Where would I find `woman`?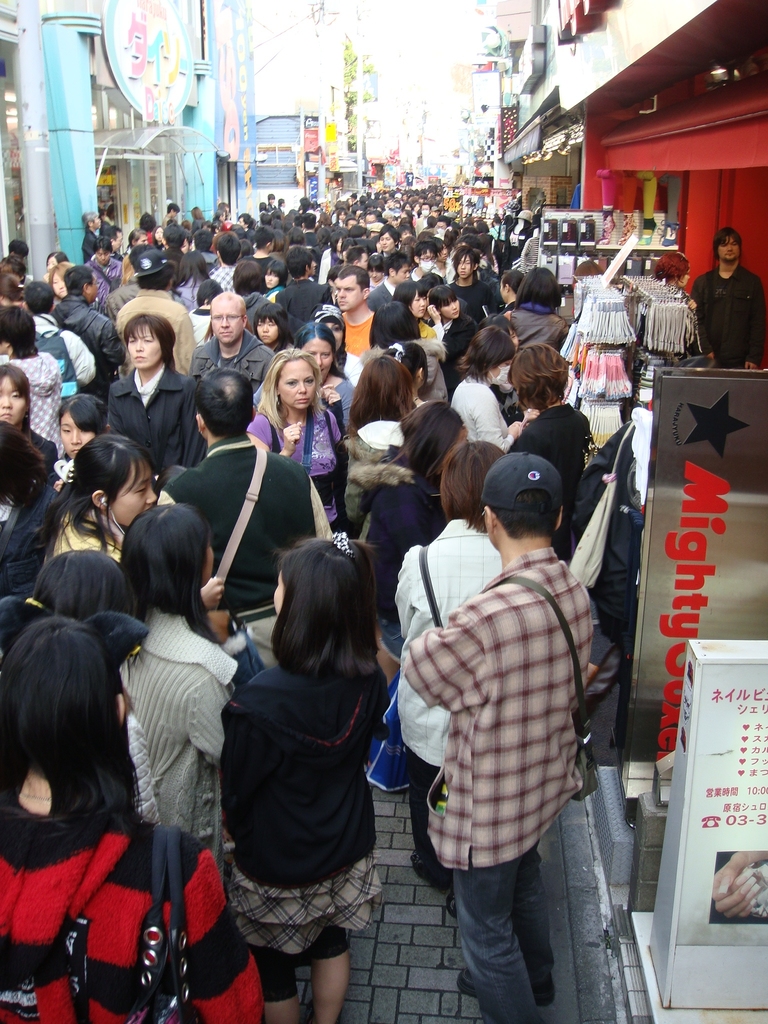
At (x1=262, y1=258, x2=289, y2=301).
